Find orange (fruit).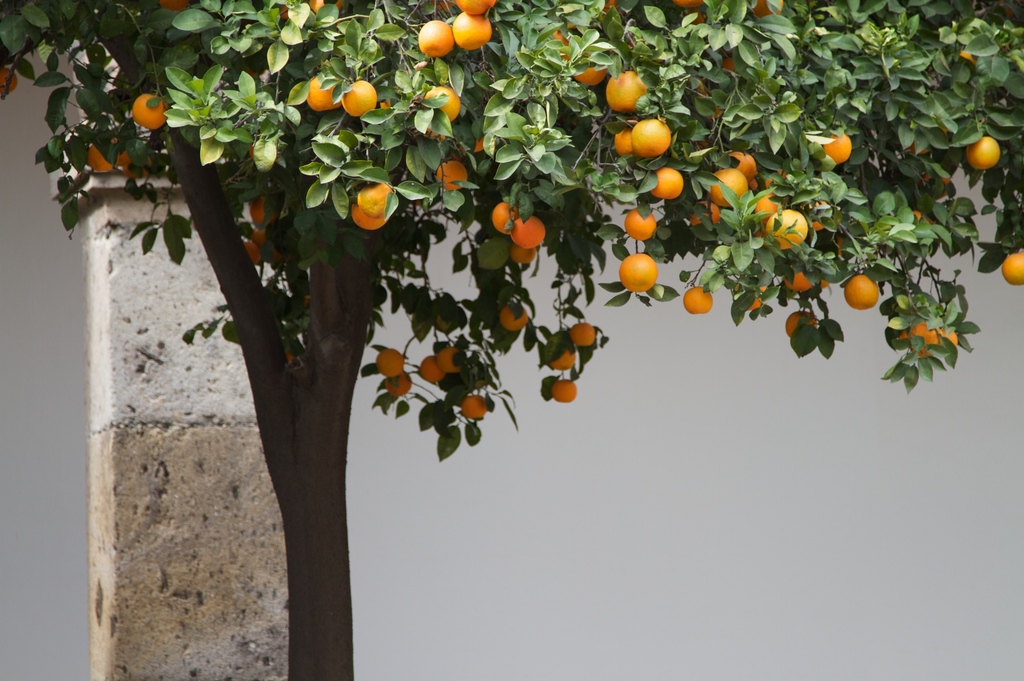
<bbox>375, 348, 405, 379</bbox>.
